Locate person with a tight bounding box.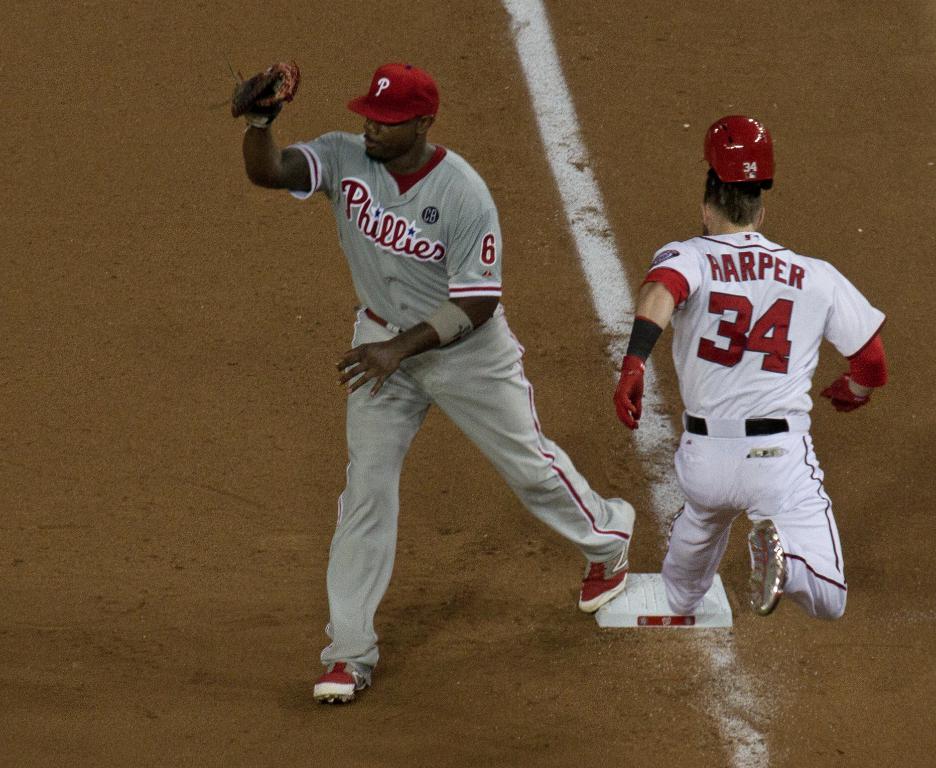
[229, 57, 632, 703].
